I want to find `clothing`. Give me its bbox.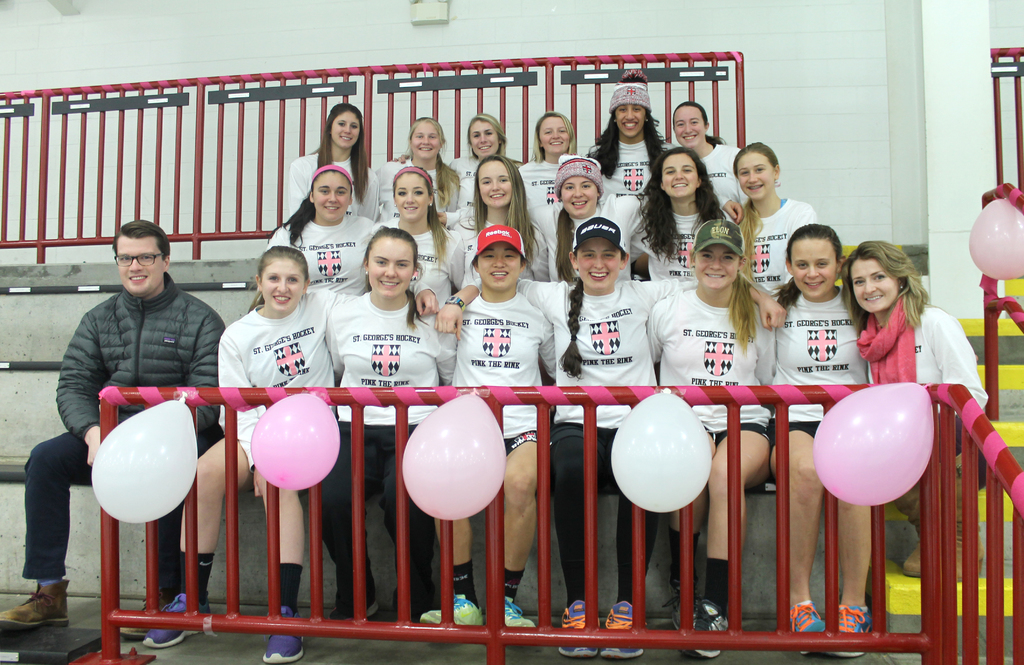
crop(652, 219, 778, 466).
